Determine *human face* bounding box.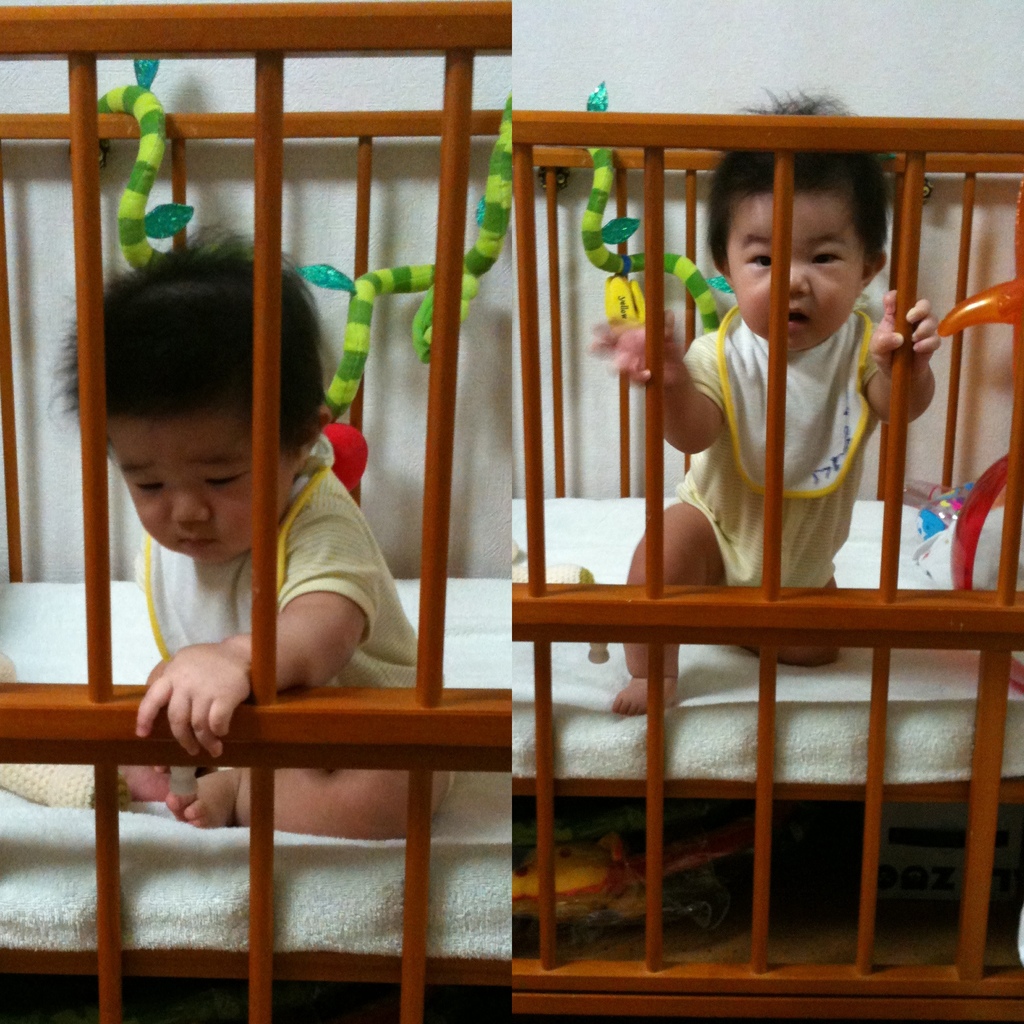
Determined: [724, 189, 865, 354].
